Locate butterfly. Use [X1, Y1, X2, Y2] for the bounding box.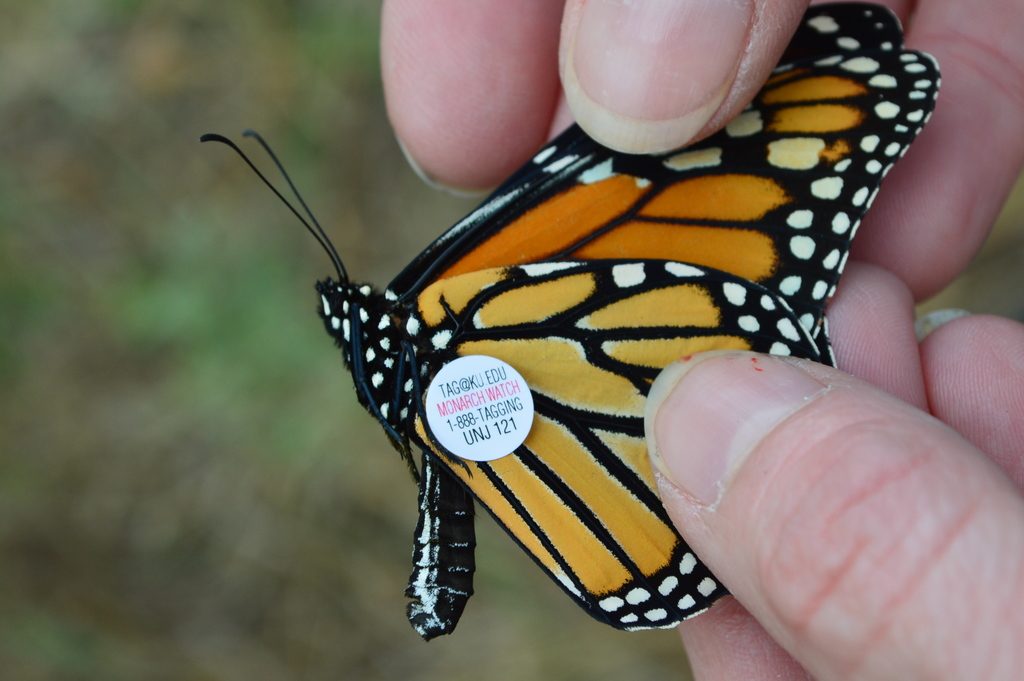
[197, 0, 944, 642].
